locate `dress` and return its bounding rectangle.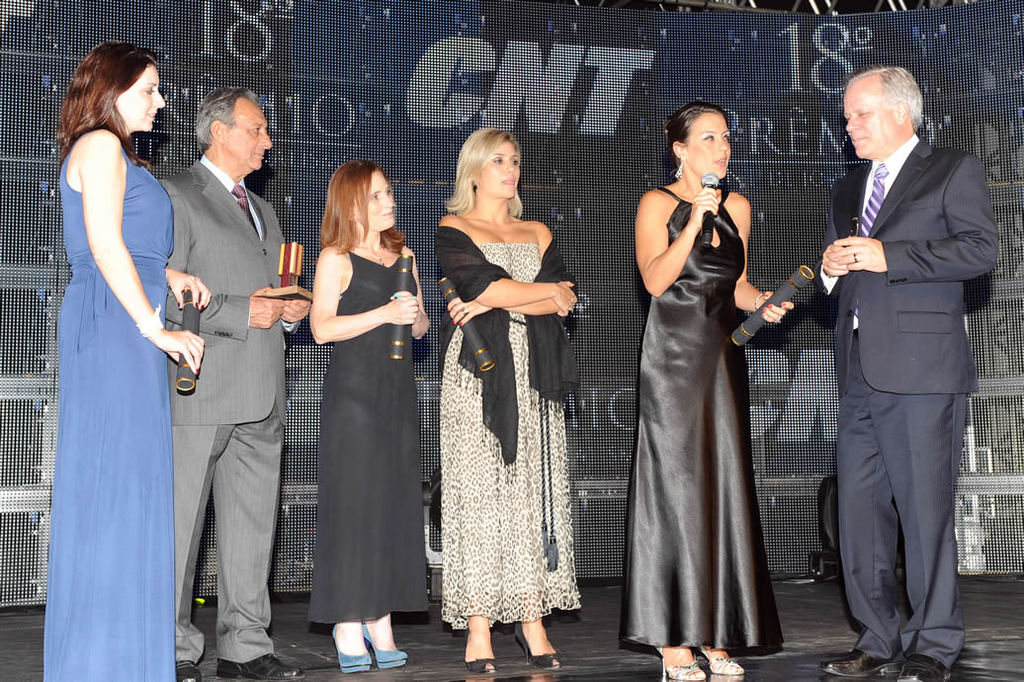
left=41, top=133, right=177, bottom=681.
